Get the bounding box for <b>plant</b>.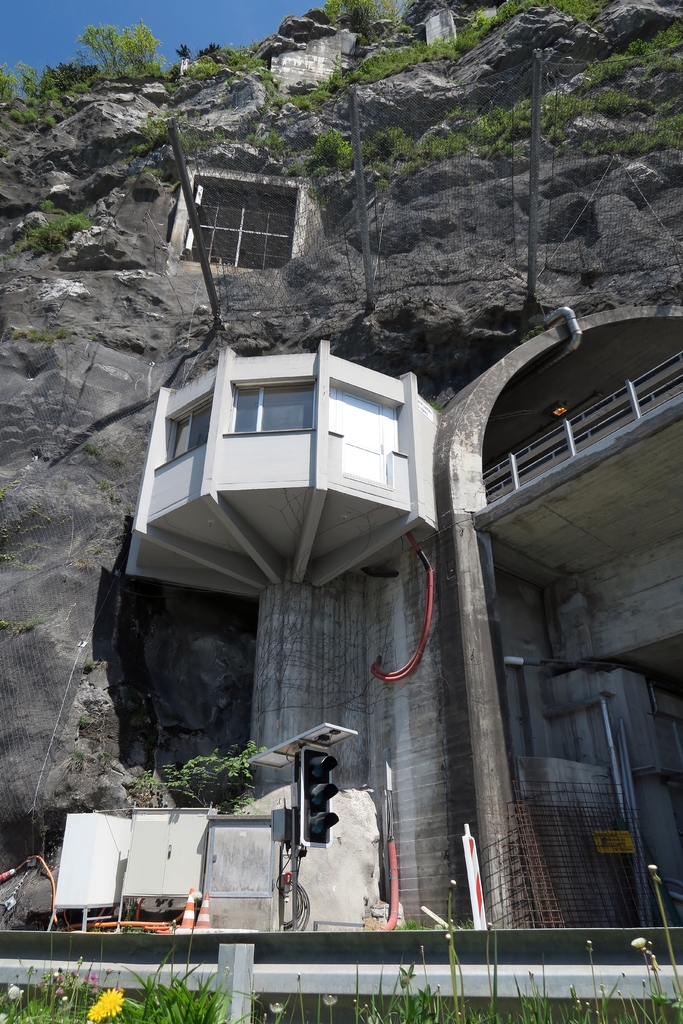
(0,326,75,348).
